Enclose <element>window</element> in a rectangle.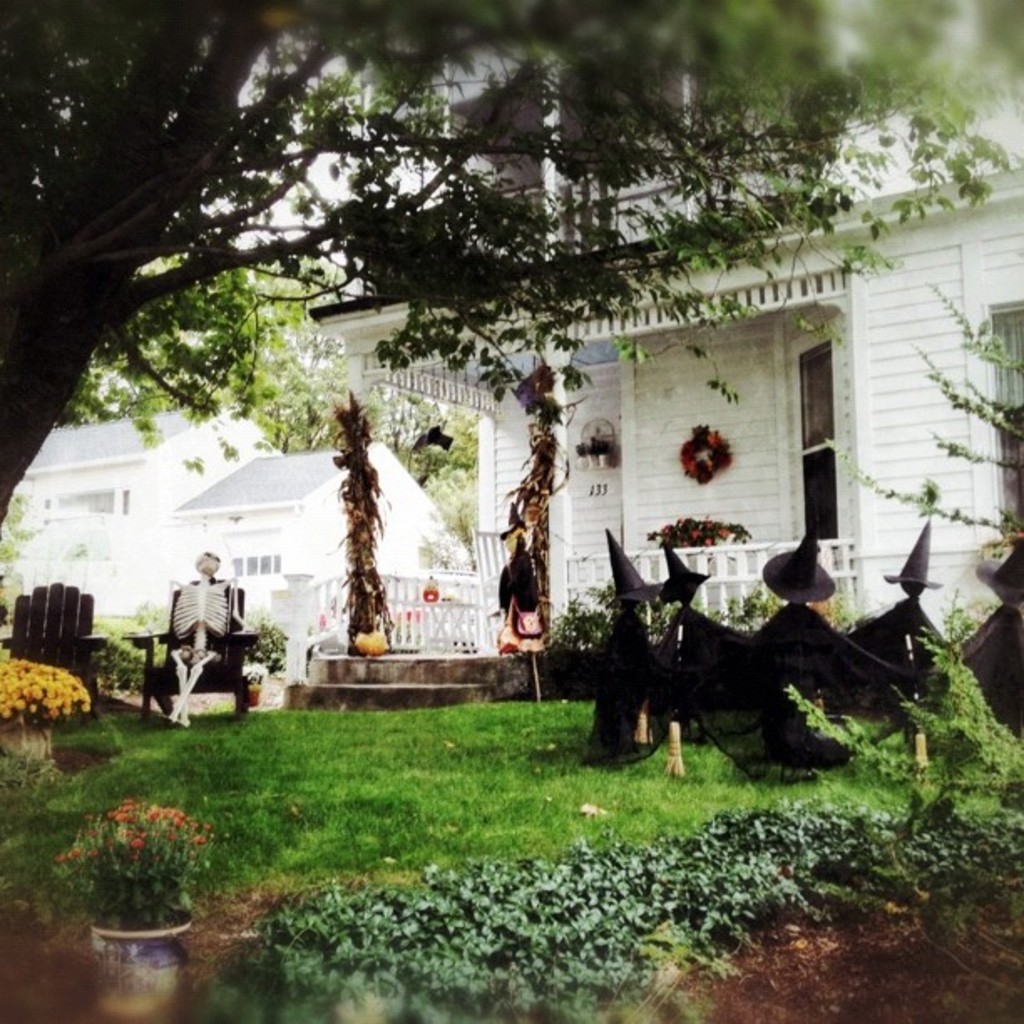
select_region(788, 348, 837, 549).
